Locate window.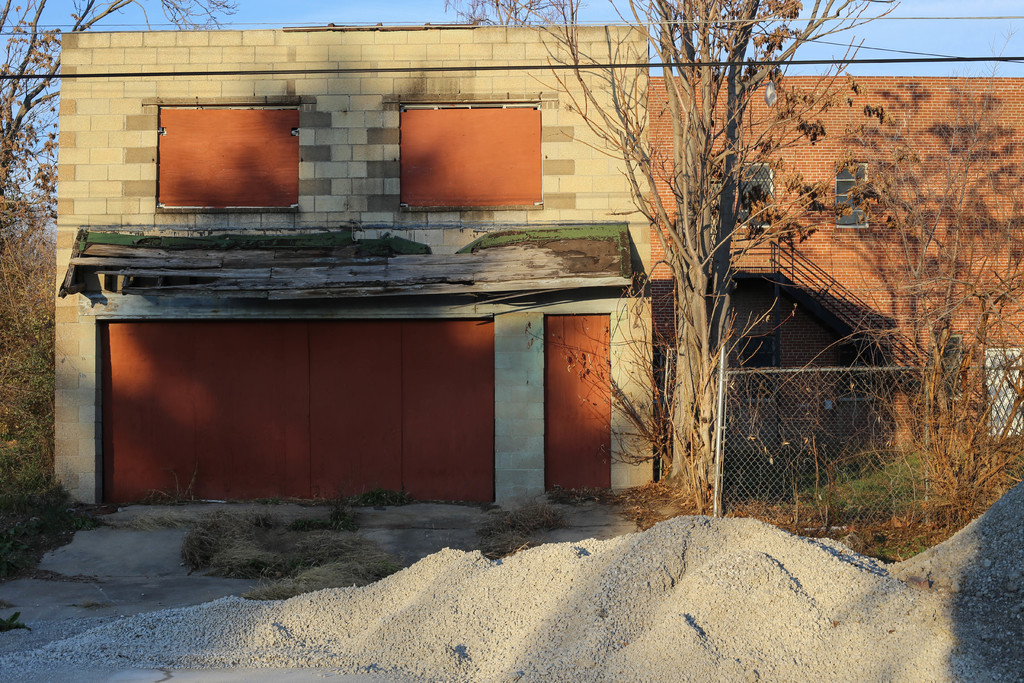
Bounding box: <region>833, 163, 870, 225</region>.
